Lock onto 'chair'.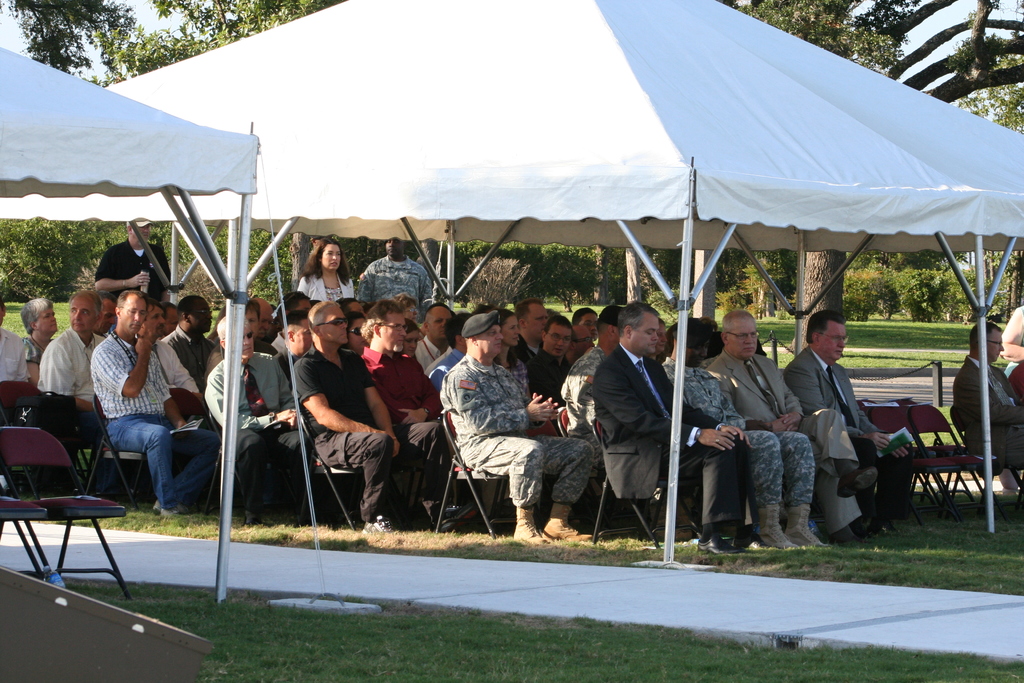
Locked: 593, 415, 708, 557.
